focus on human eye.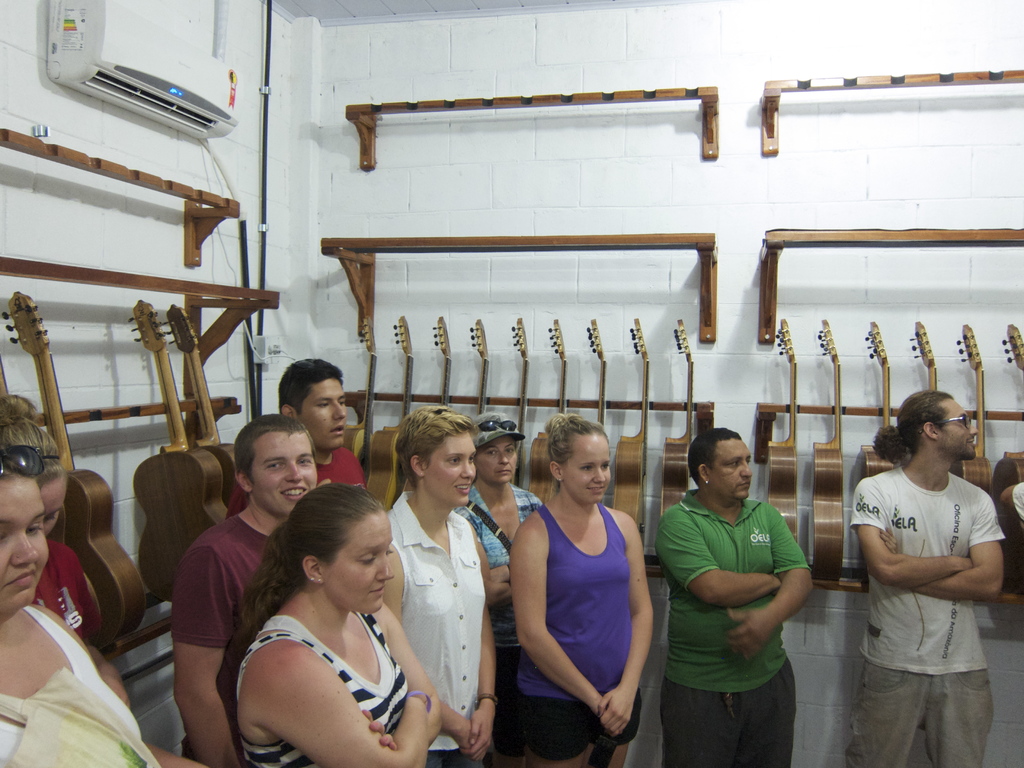
Focused at {"left": 746, "top": 456, "right": 751, "bottom": 465}.
